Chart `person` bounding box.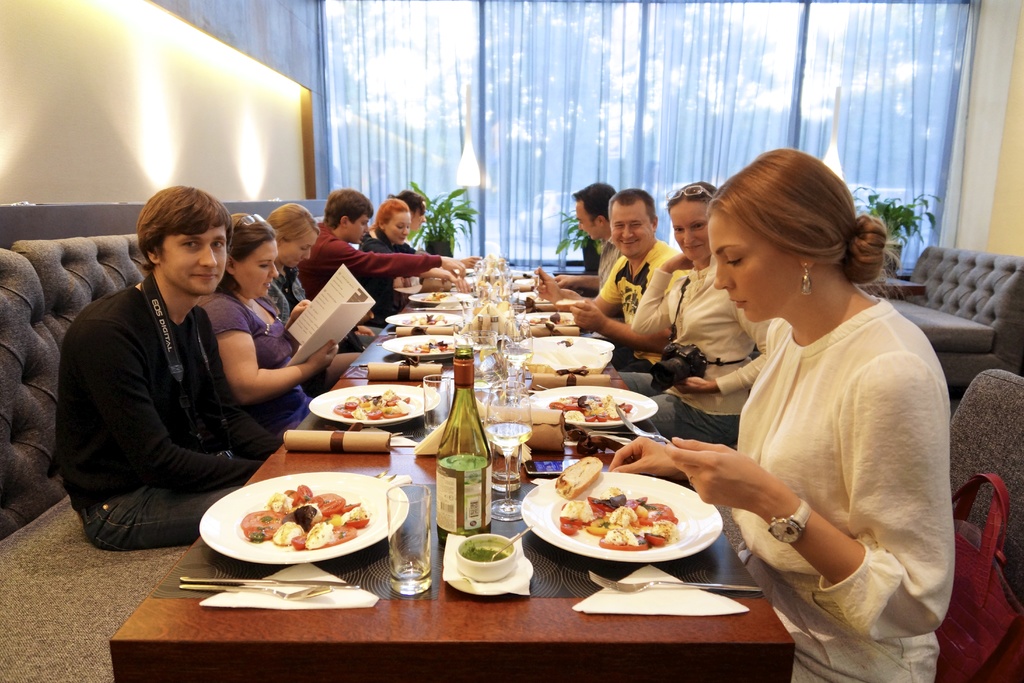
Charted: 388/188/479/253.
